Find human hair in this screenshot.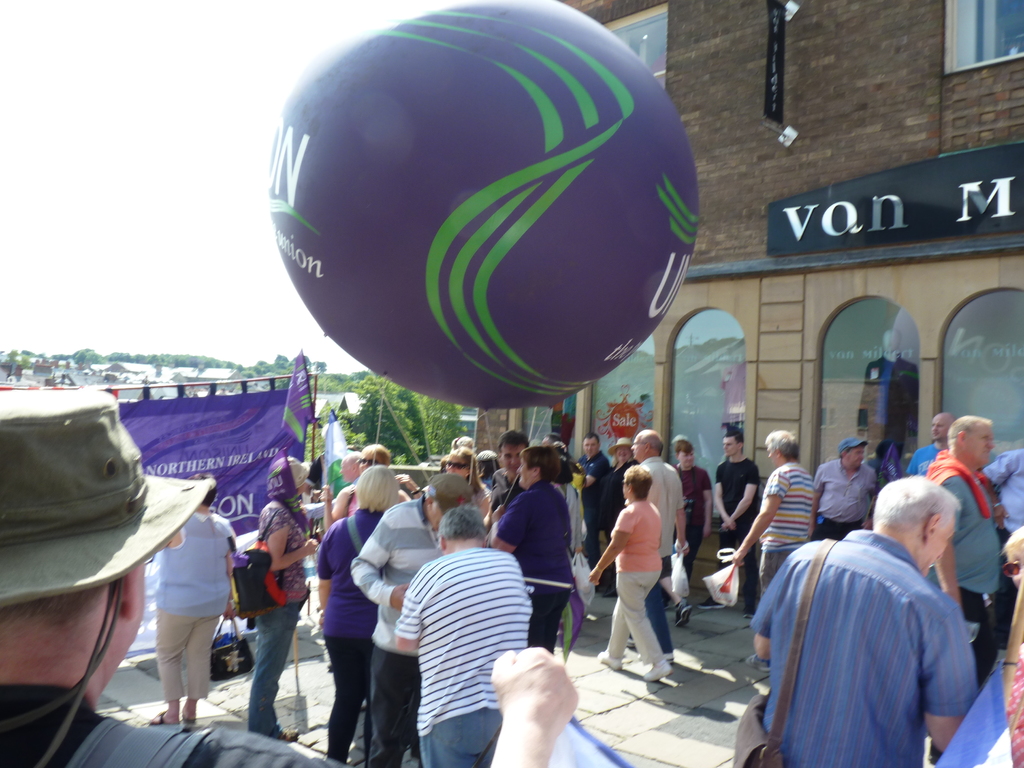
The bounding box for human hair is (582,433,602,442).
